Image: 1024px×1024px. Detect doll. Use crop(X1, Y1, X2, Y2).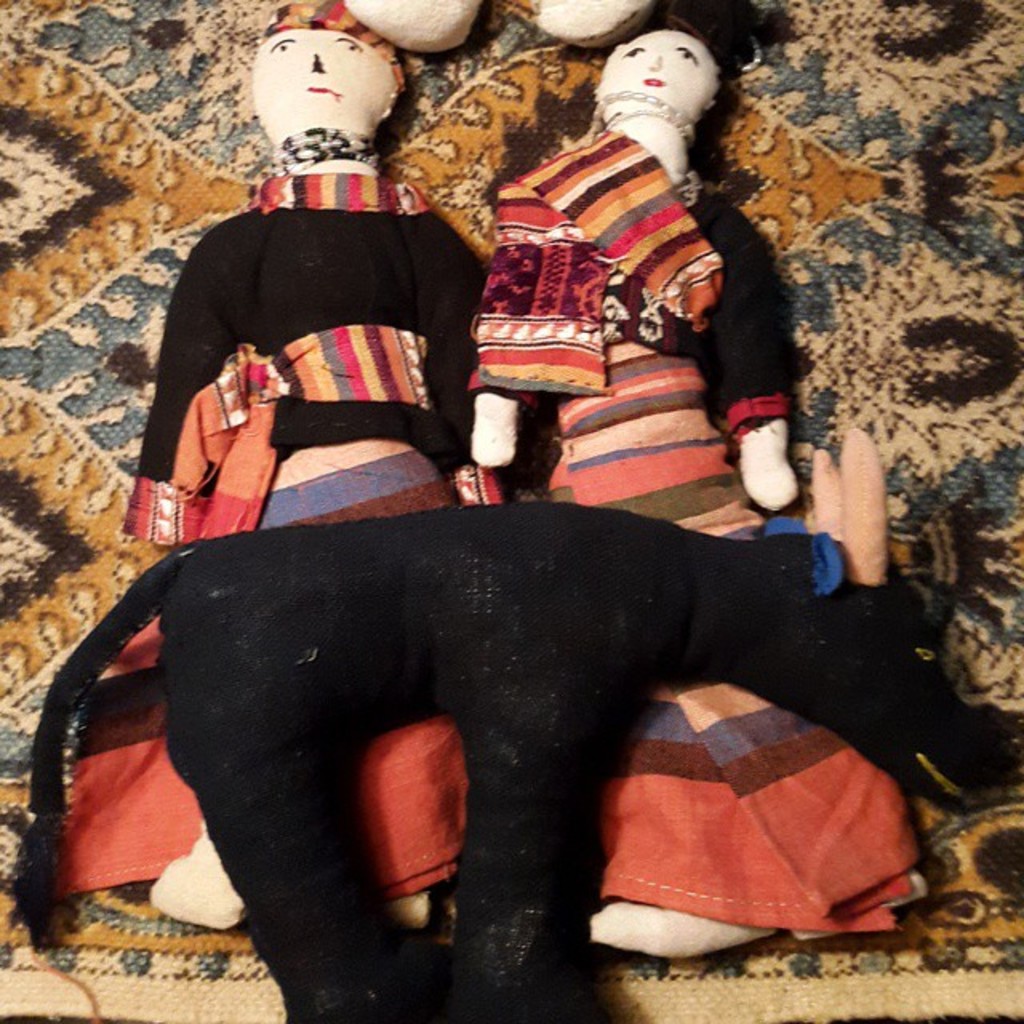
crop(133, 0, 899, 1022).
